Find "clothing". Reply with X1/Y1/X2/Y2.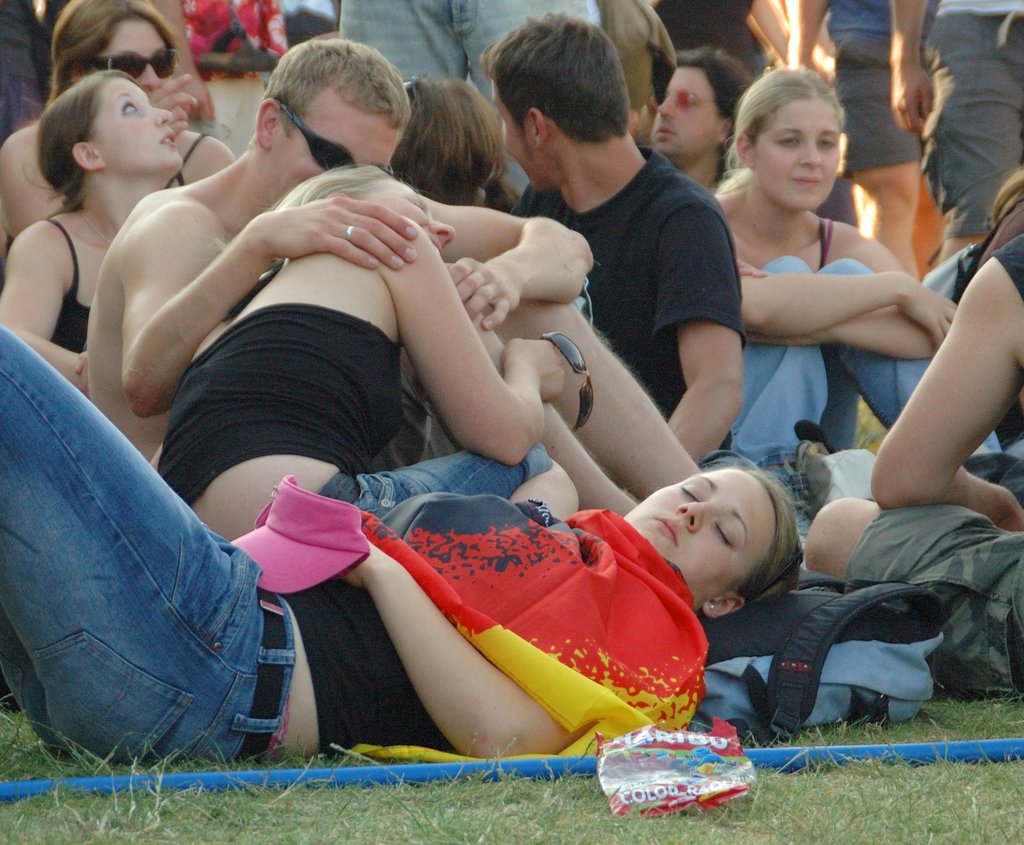
180/299/401/474.
